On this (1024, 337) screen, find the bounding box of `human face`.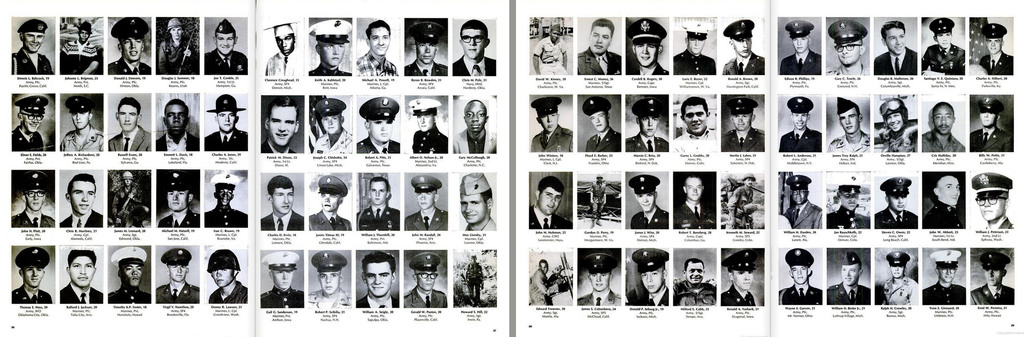
Bounding box: x1=269 y1=105 x2=296 y2=143.
